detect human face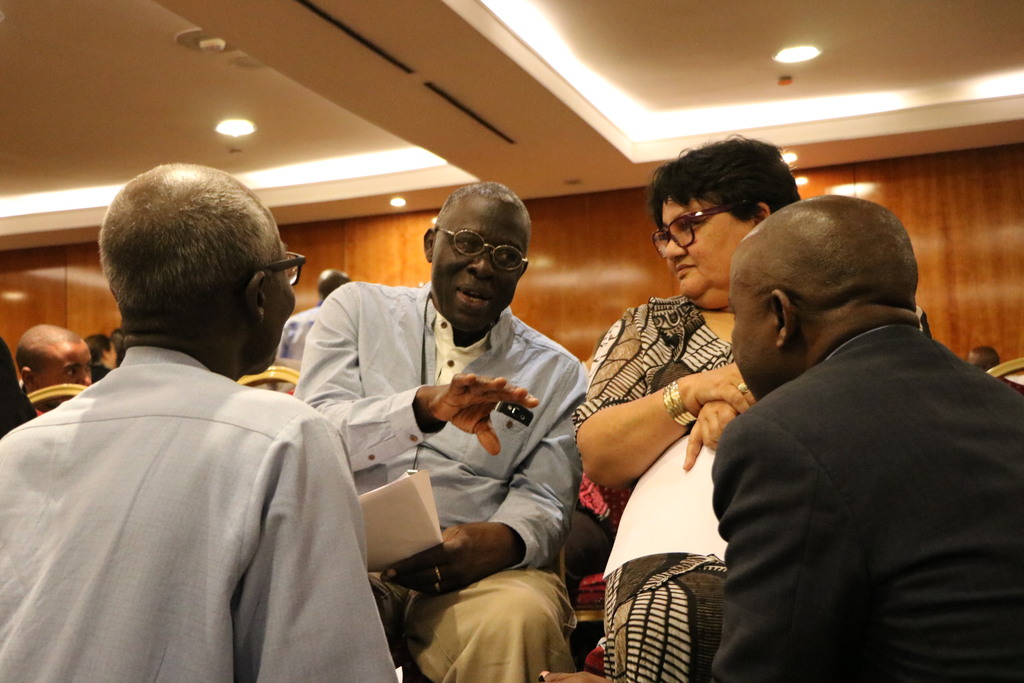
Rect(262, 235, 299, 361)
